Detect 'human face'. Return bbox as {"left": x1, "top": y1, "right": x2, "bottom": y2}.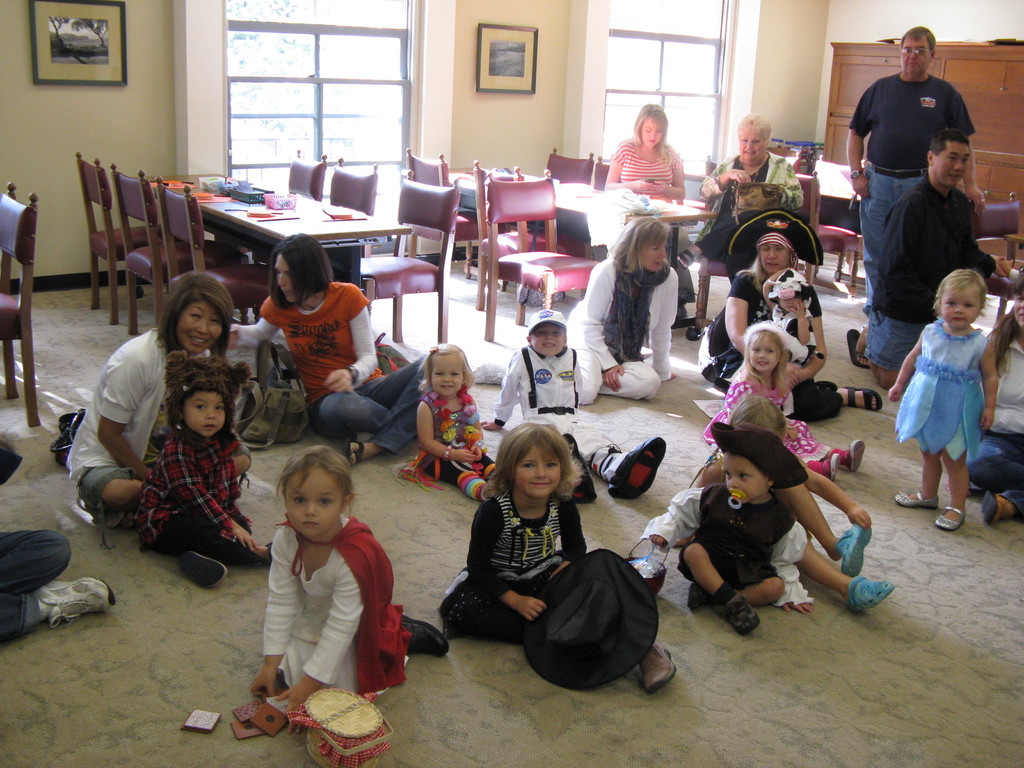
{"left": 942, "top": 145, "right": 972, "bottom": 189}.
